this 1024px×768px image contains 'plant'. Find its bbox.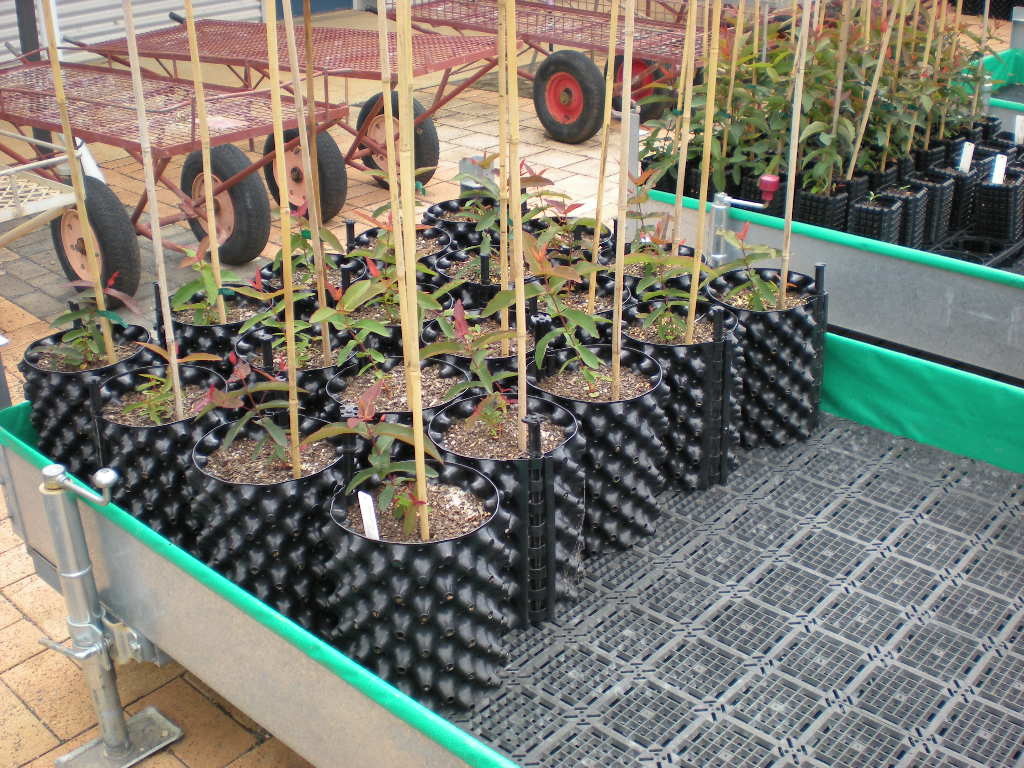
<box>557,198,596,245</box>.
